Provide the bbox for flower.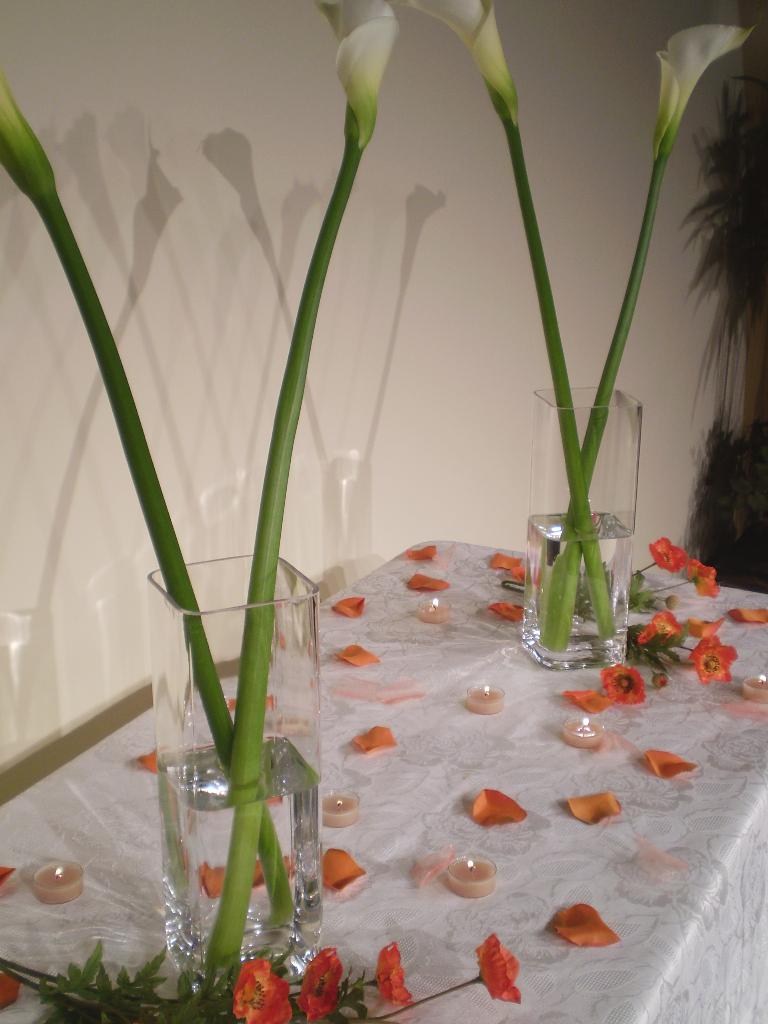
642:618:681:662.
